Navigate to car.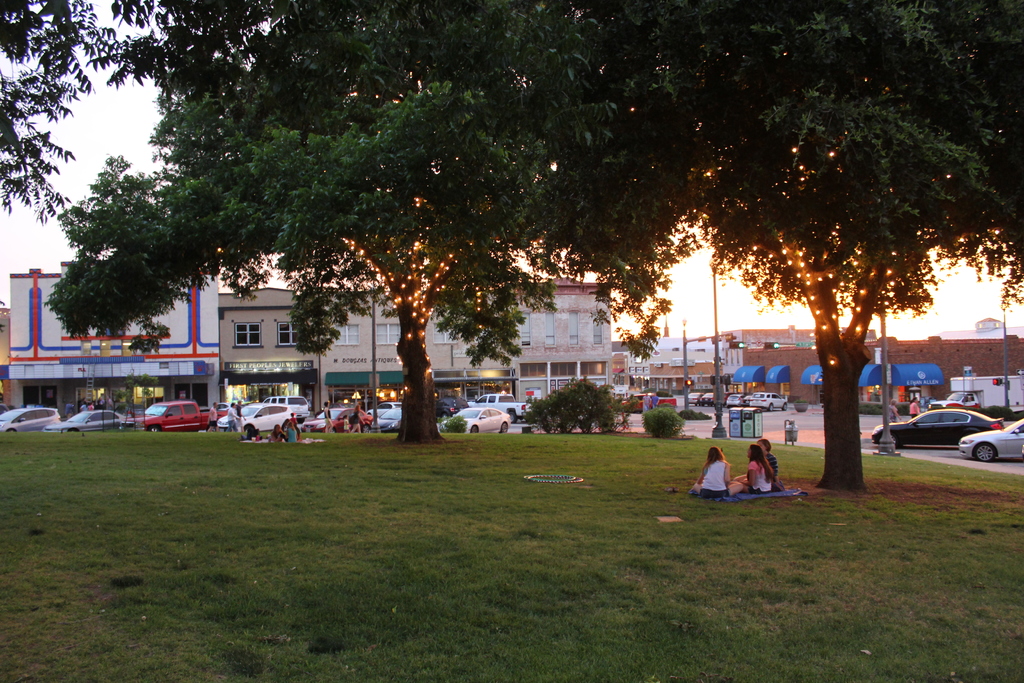
Navigation target: (x1=438, y1=397, x2=465, y2=418).
